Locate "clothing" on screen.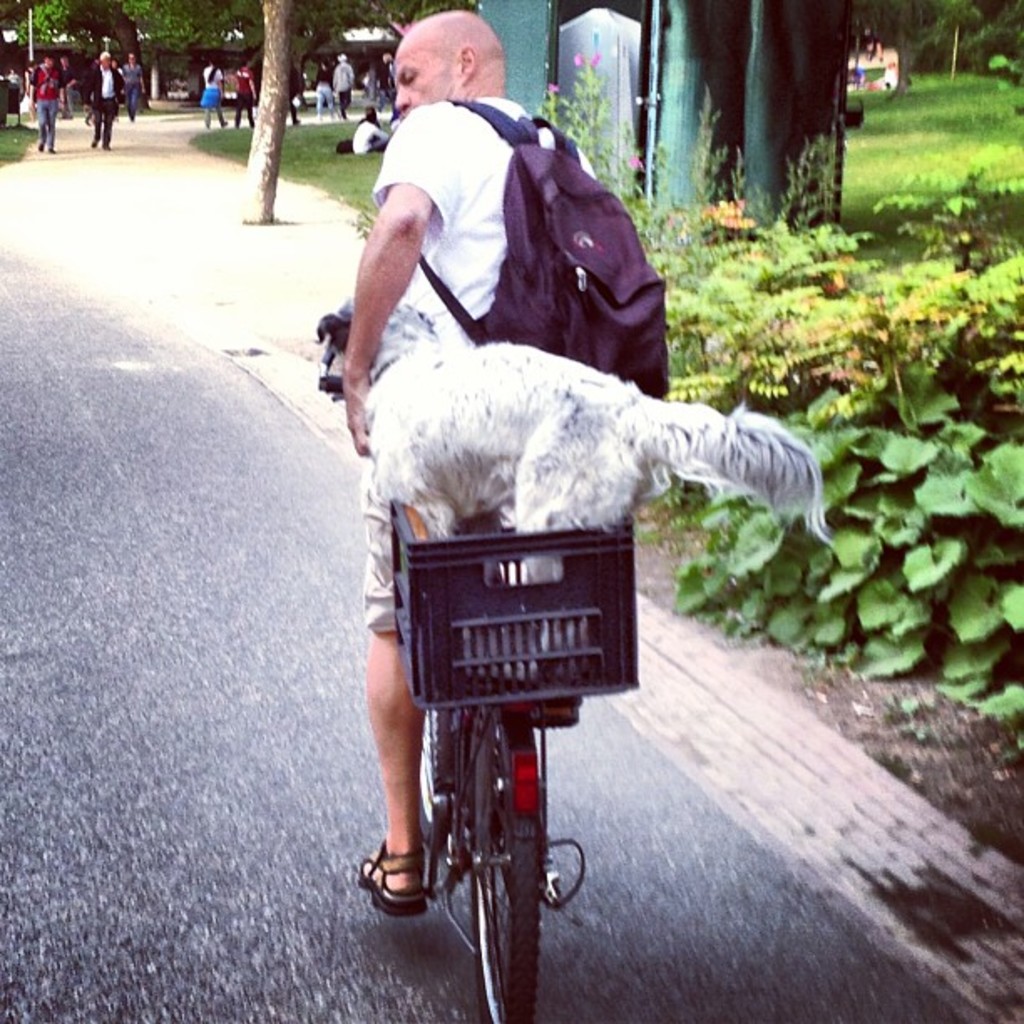
On screen at <region>202, 64, 231, 134</region>.
